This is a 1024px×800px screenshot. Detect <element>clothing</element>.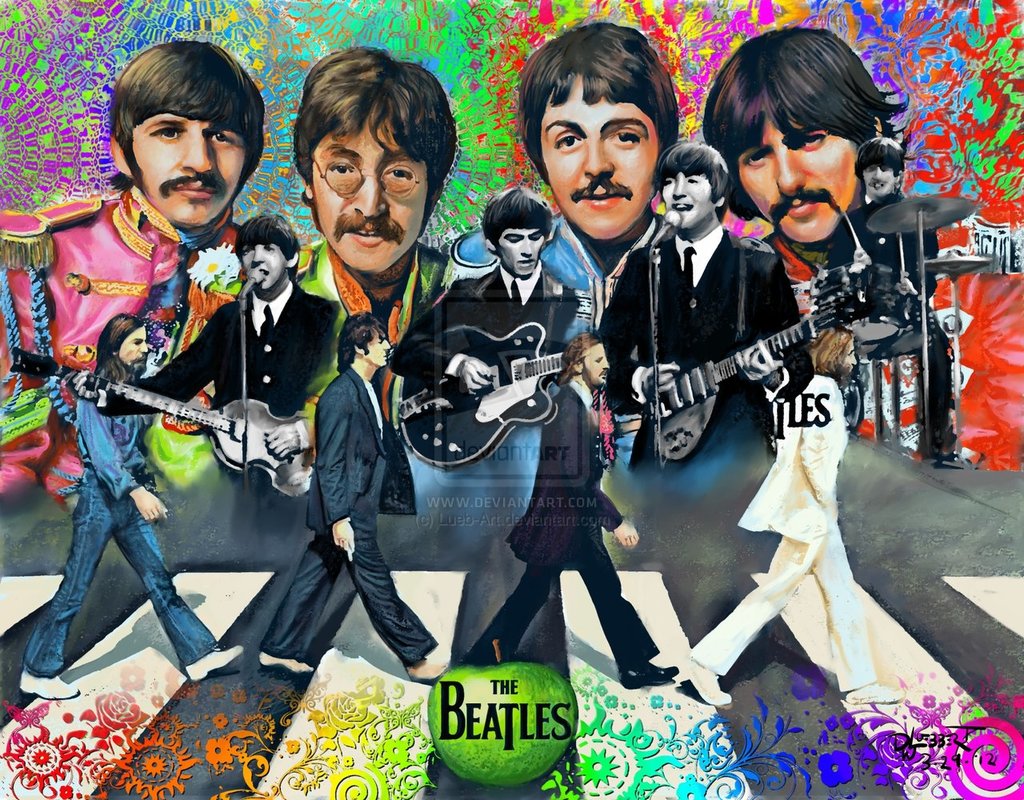
0,181,241,508.
